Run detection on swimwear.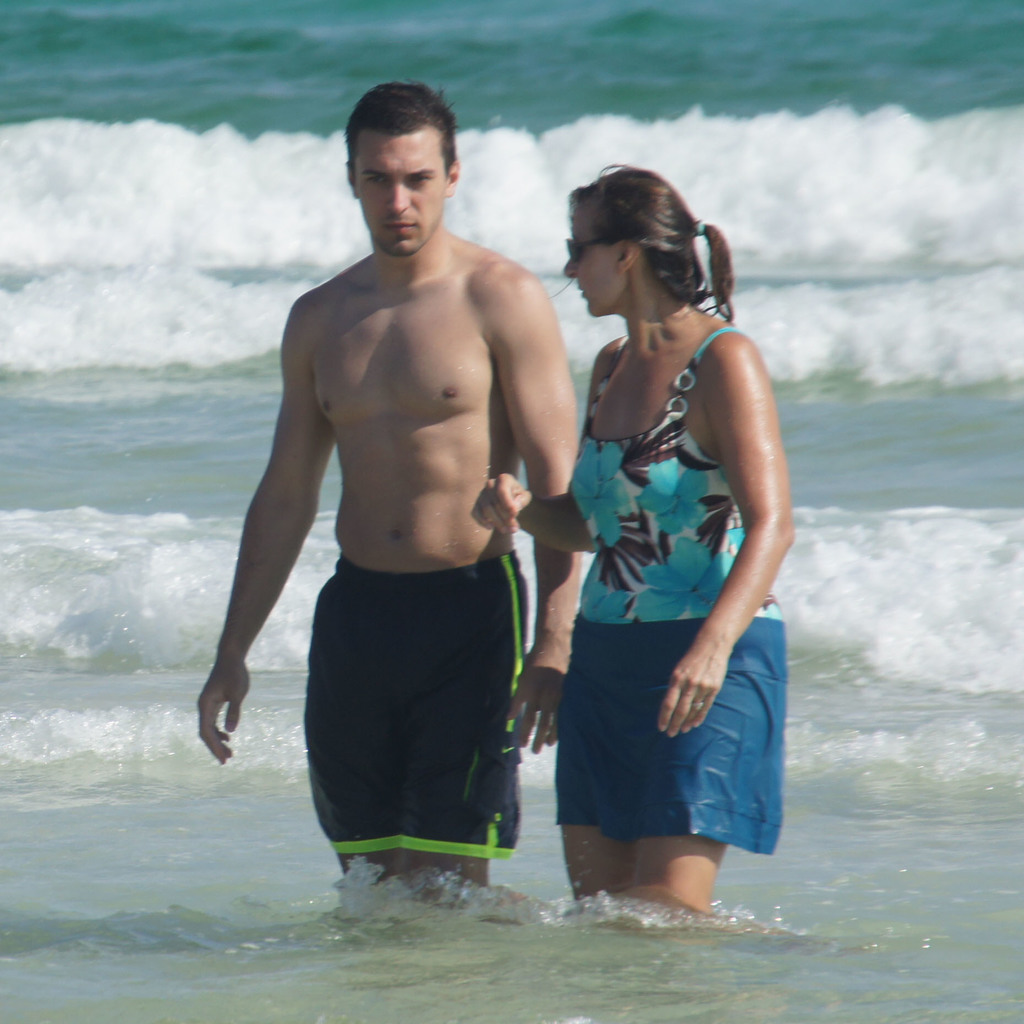
Result: x1=545 y1=317 x2=787 y2=860.
